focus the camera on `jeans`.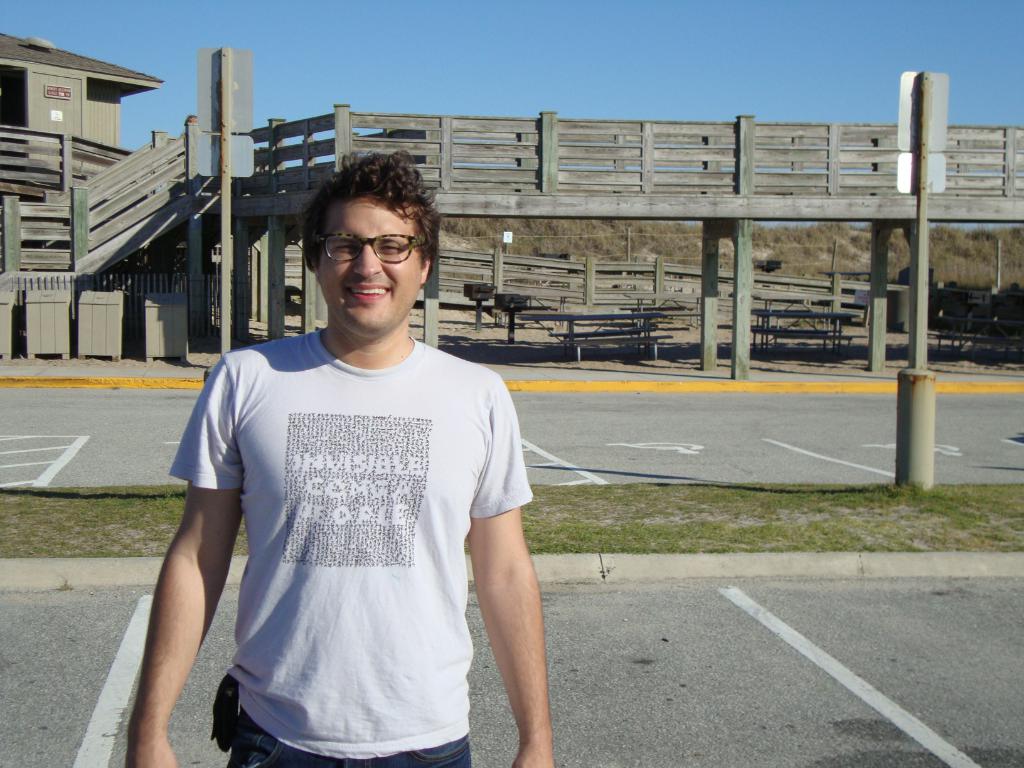
Focus region: locate(229, 701, 474, 767).
